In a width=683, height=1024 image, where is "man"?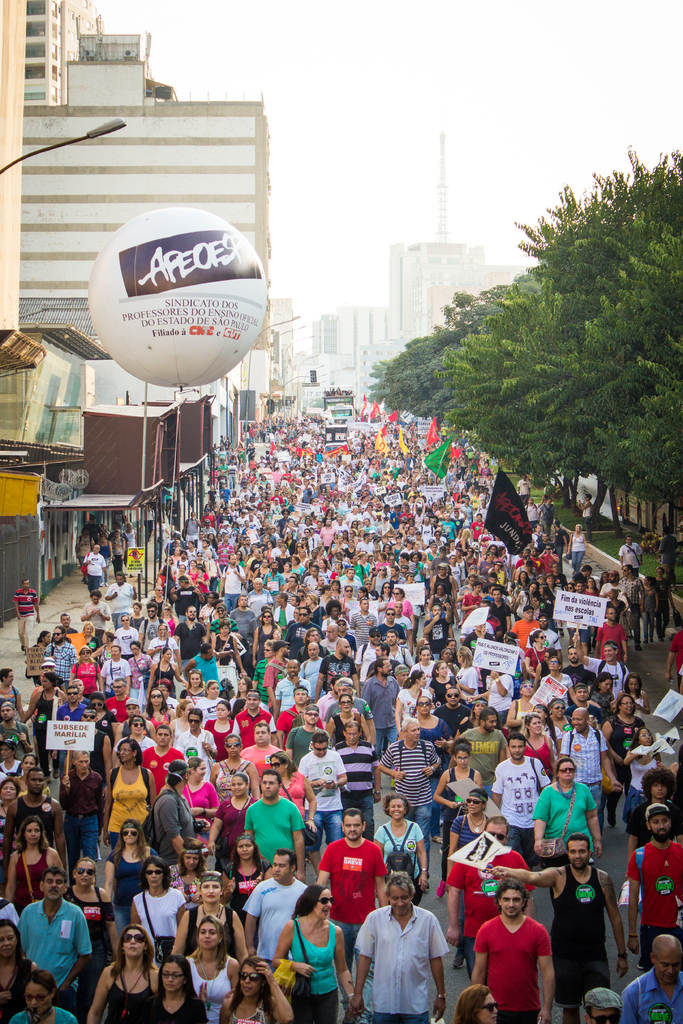
{"x1": 301, "y1": 477, "x2": 314, "y2": 503}.
